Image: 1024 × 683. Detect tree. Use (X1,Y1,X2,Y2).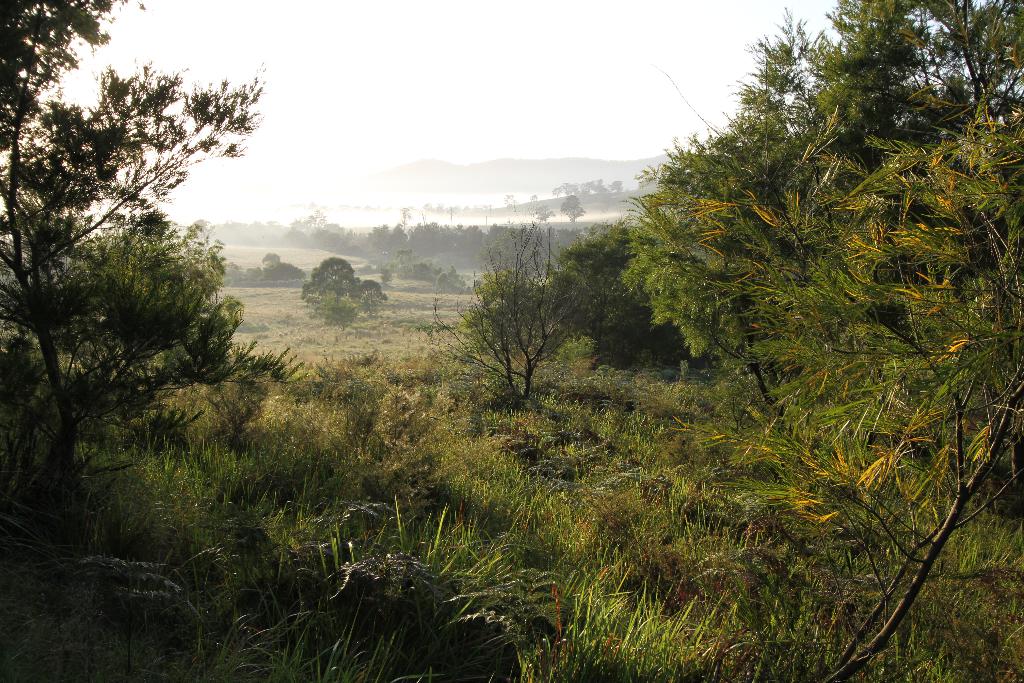
(439,252,582,400).
